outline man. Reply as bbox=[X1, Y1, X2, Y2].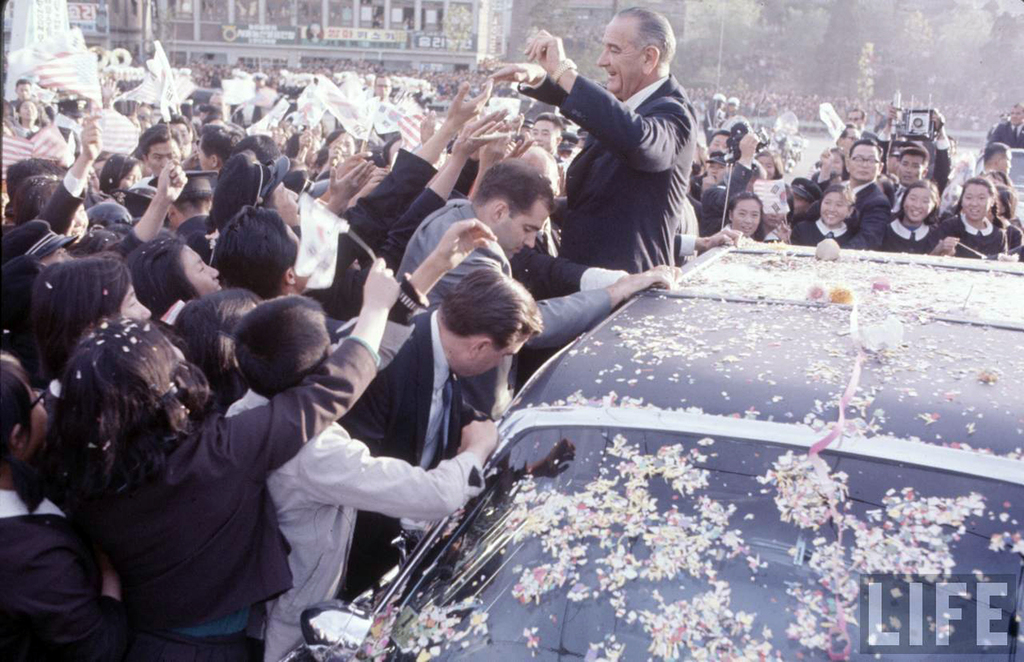
bbox=[715, 93, 753, 137].
